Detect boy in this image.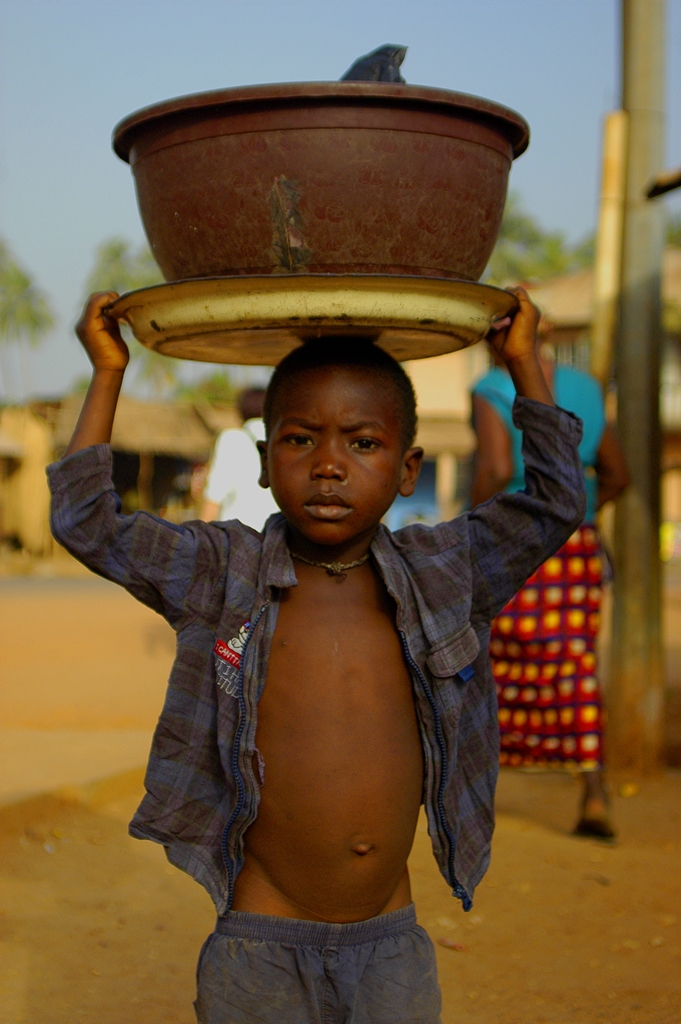
Detection: {"left": 47, "top": 287, "right": 585, "bottom": 1023}.
